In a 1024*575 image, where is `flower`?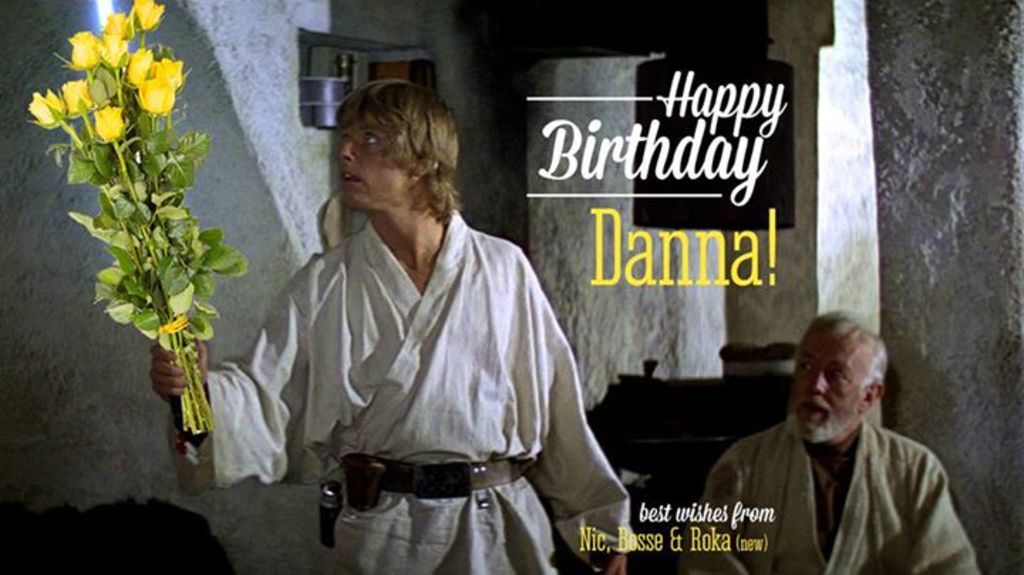
l=148, t=53, r=182, b=90.
